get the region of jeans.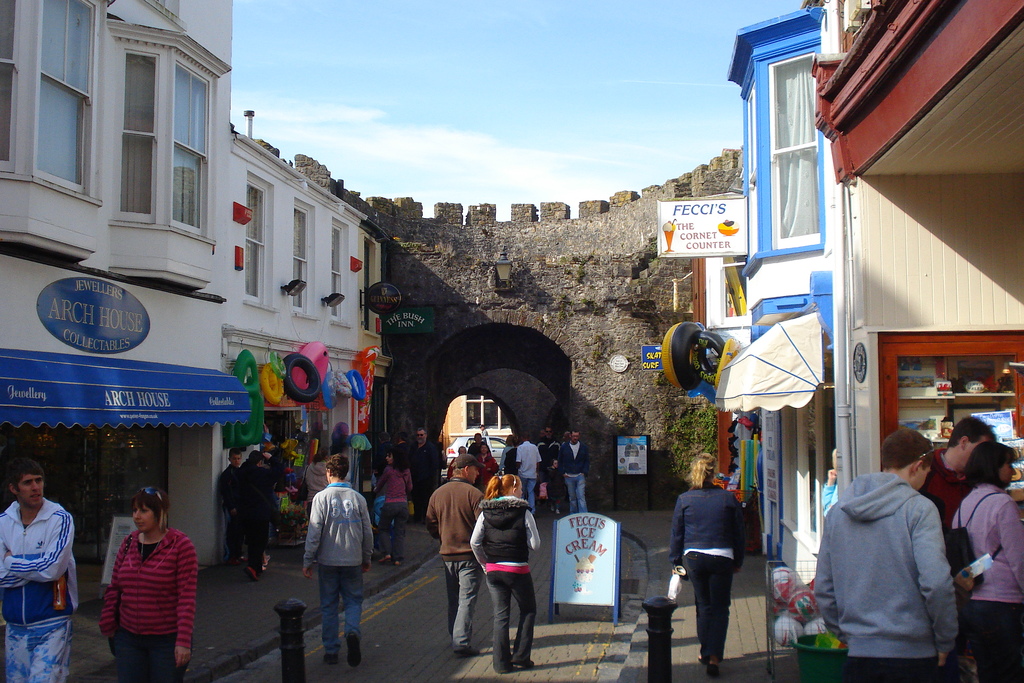
x1=565, y1=473, x2=584, y2=516.
